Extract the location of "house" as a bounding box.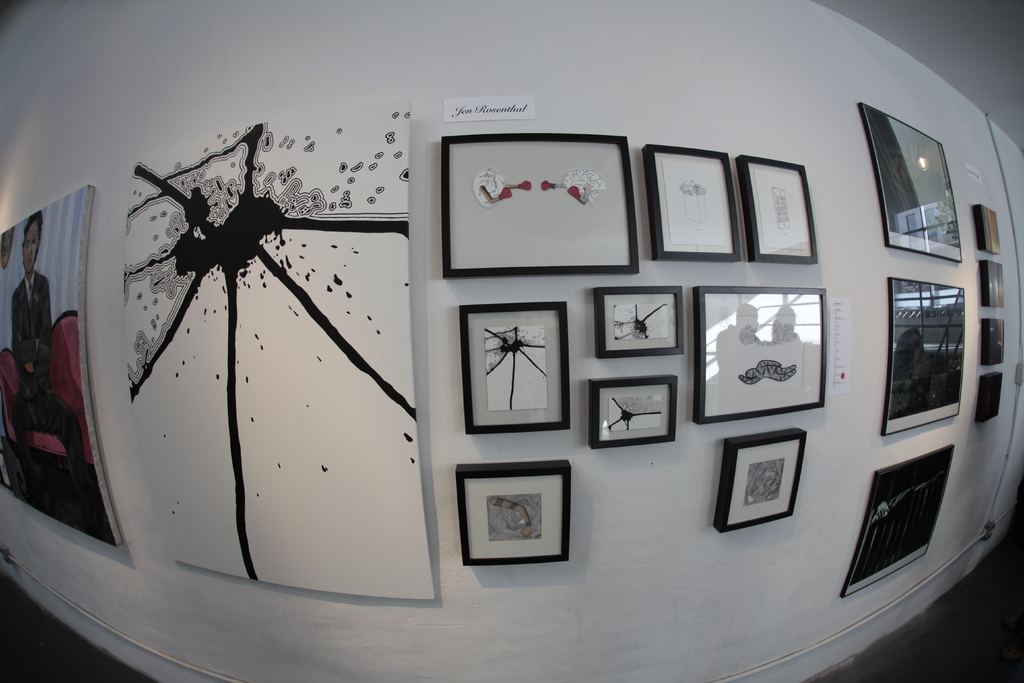
<box>0,0,1023,682</box>.
